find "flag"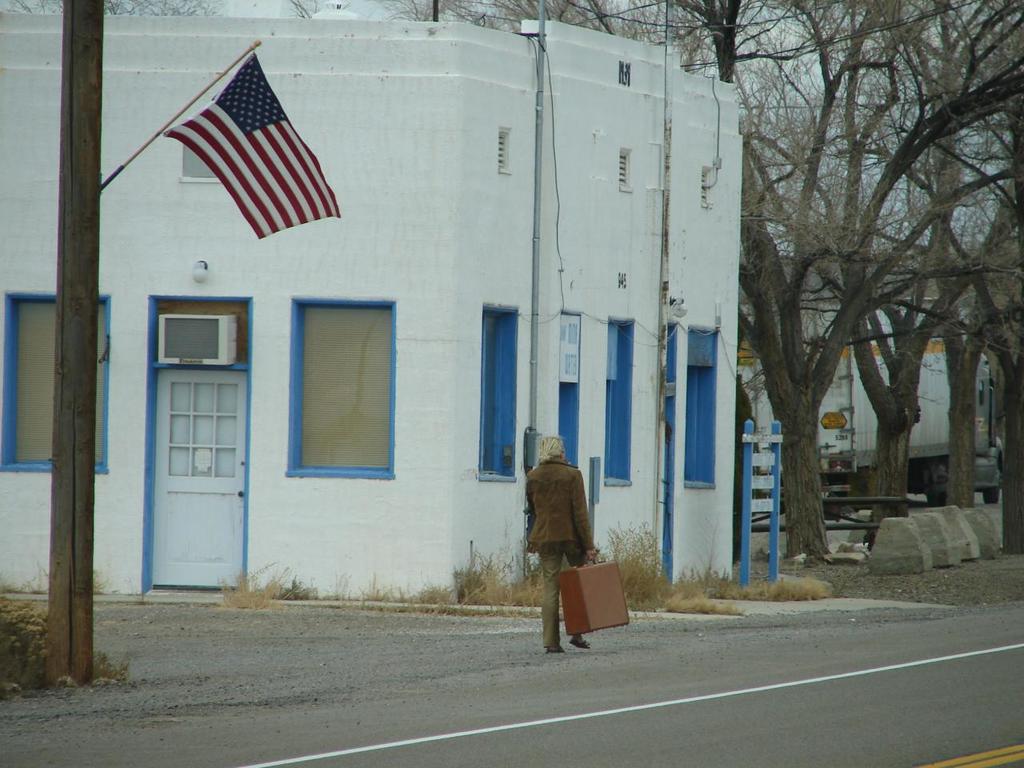
165 54 338 238
